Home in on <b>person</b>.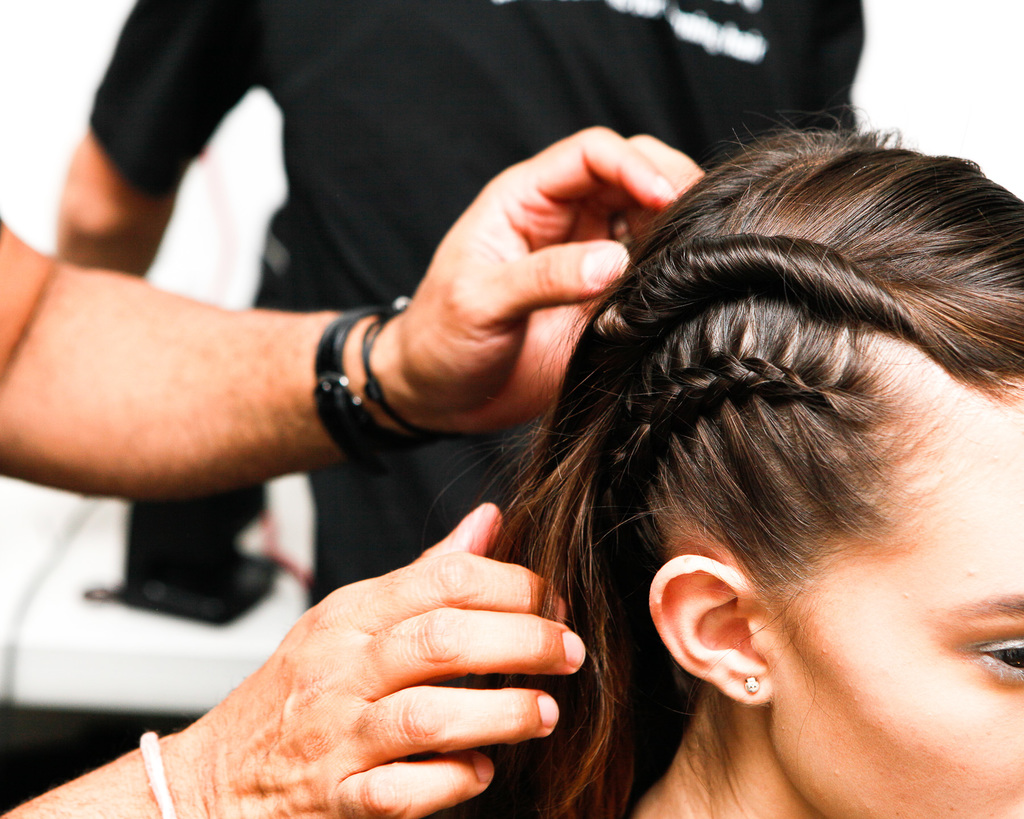
Homed in at locate(420, 125, 1023, 818).
